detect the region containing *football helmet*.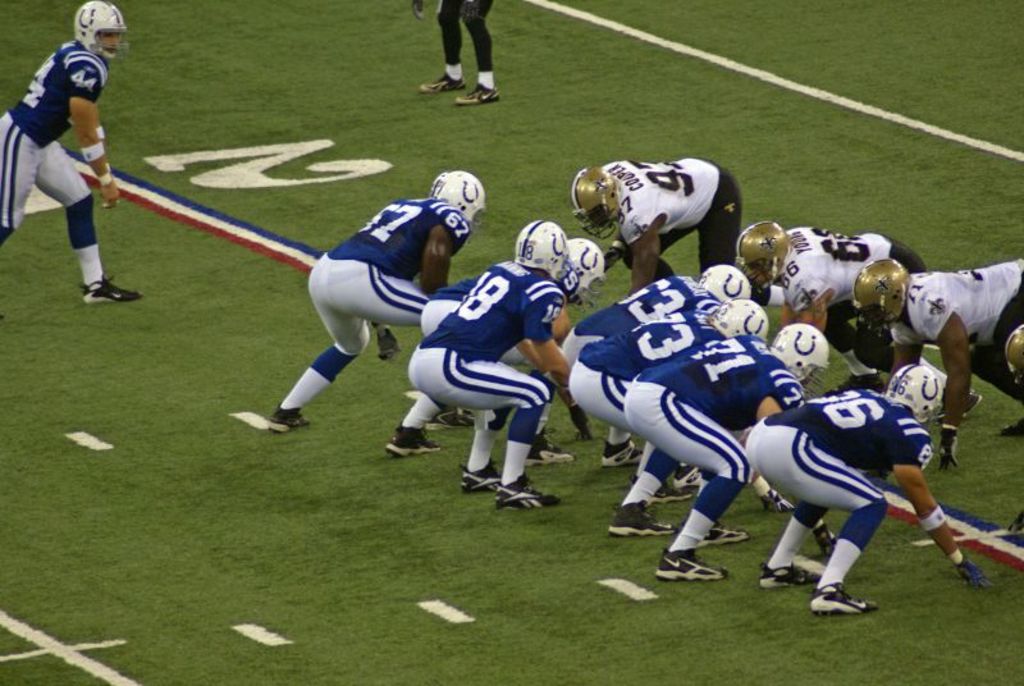
[left=572, top=163, right=627, bottom=242].
